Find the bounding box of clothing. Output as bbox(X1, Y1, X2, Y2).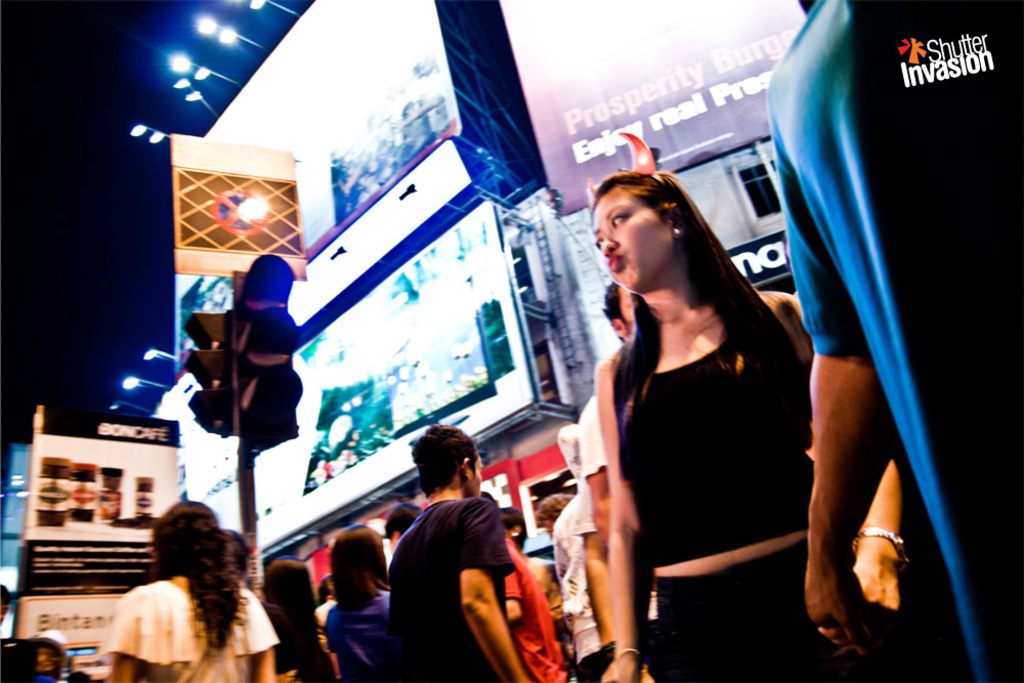
bbox(774, 0, 1023, 682).
